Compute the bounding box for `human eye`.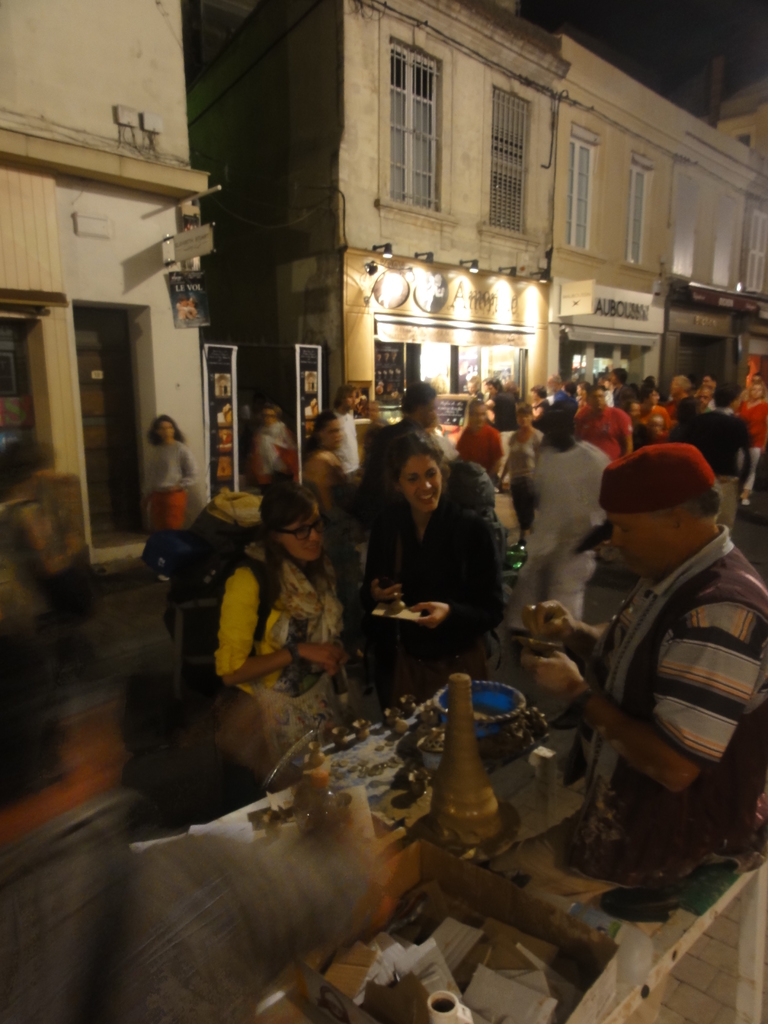
BBox(404, 477, 417, 484).
